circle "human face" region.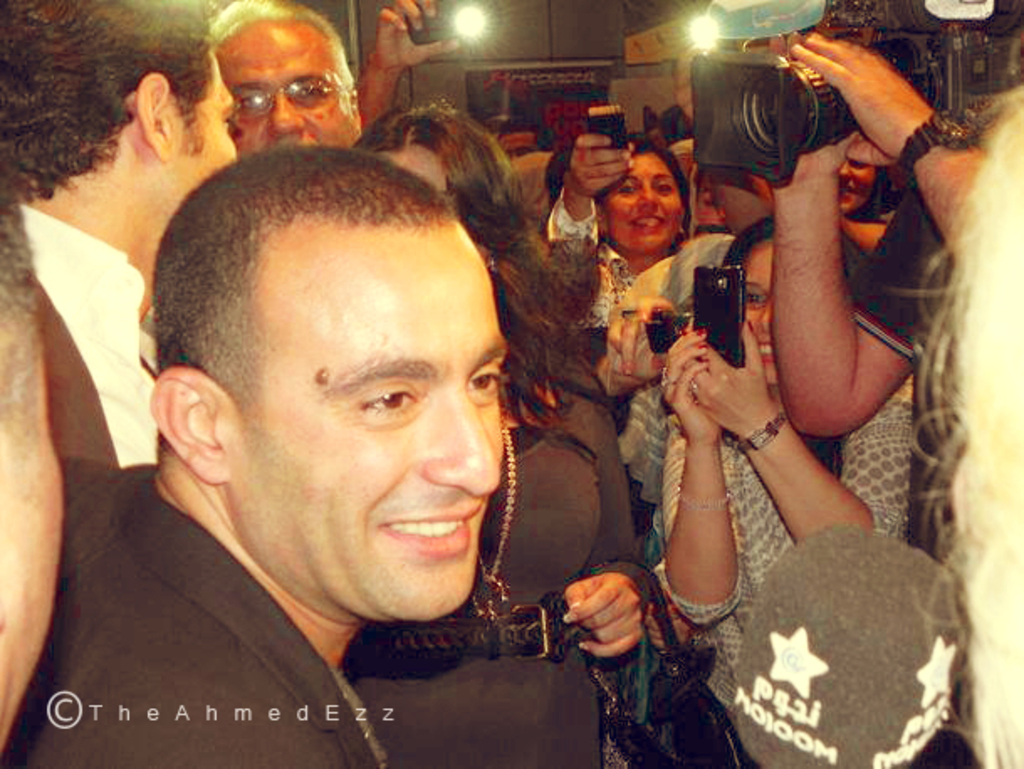
Region: bbox(693, 173, 729, 228).
